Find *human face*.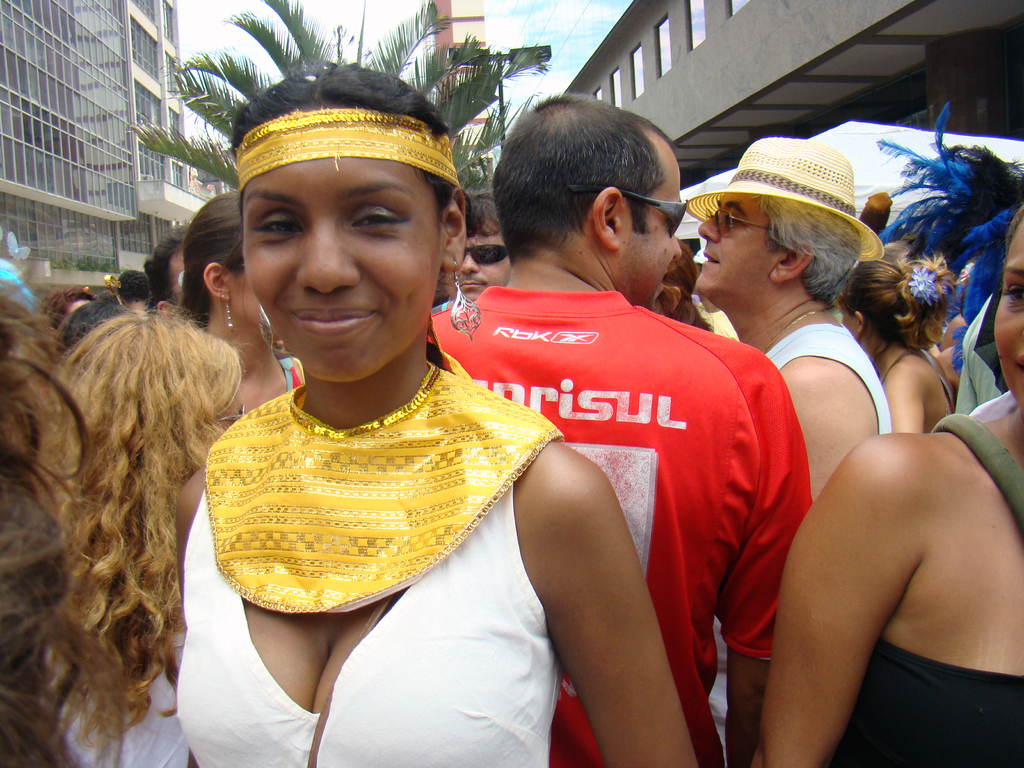
x1=250 y1=168 x2=438 y2=374.
